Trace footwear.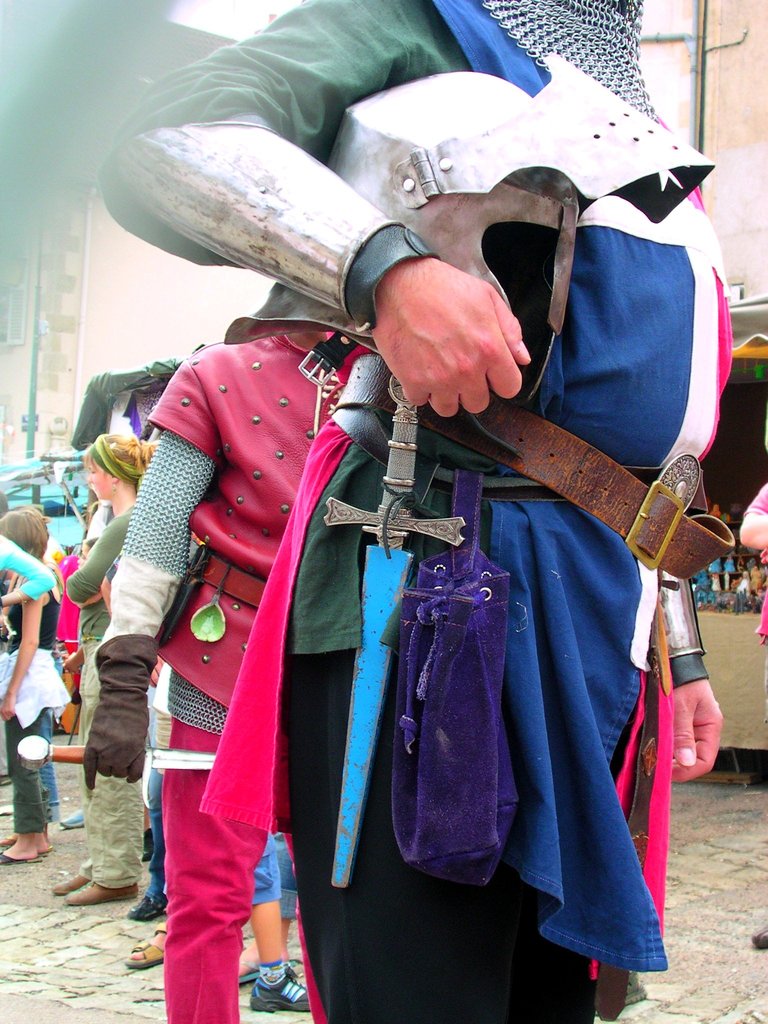
Traced to 58 805 84 826.
